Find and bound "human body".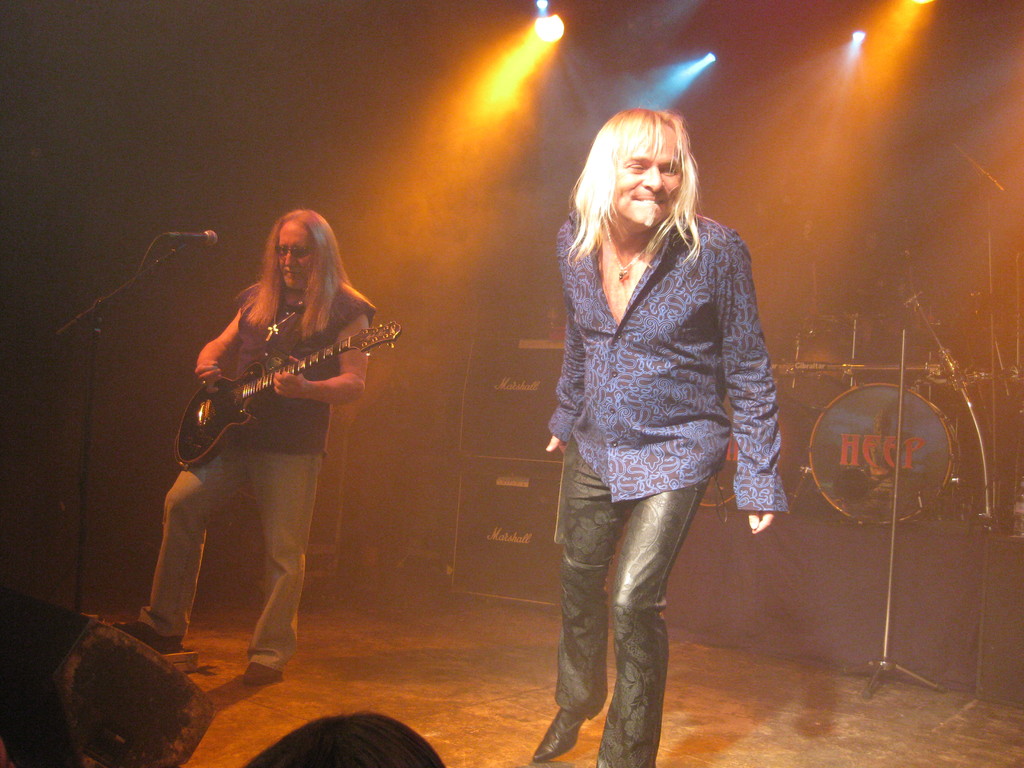
Bound: detection(545, 108, 791, 766).
